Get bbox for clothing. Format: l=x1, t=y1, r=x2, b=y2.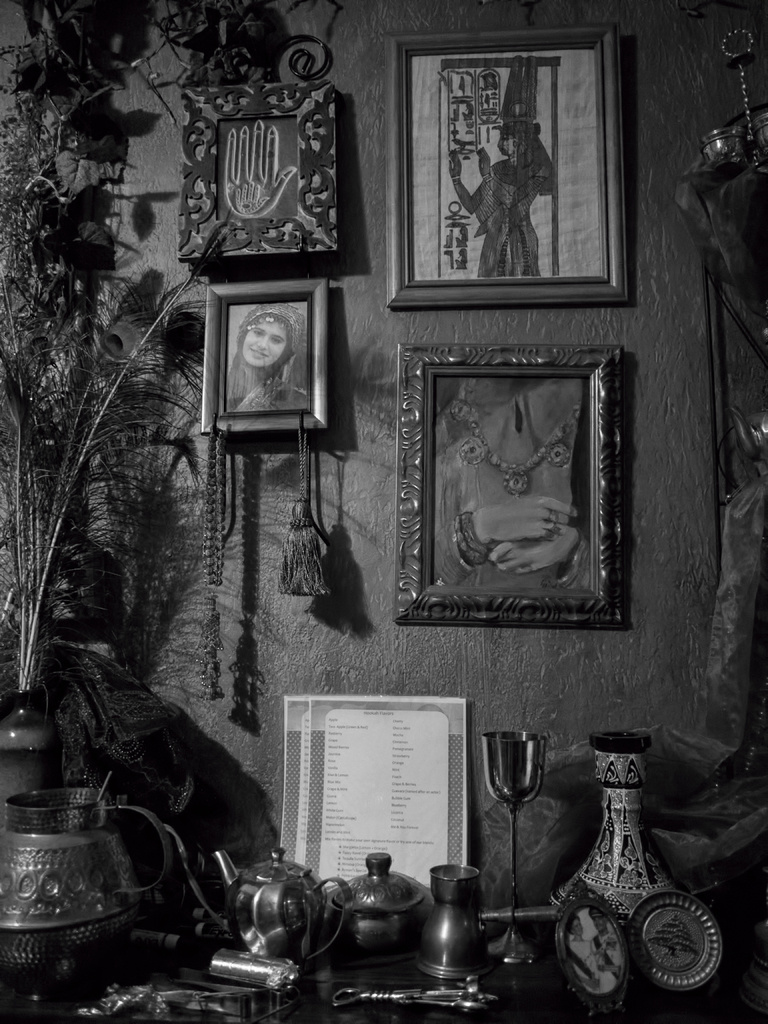
l=432, t=376, r=586, b=582.
